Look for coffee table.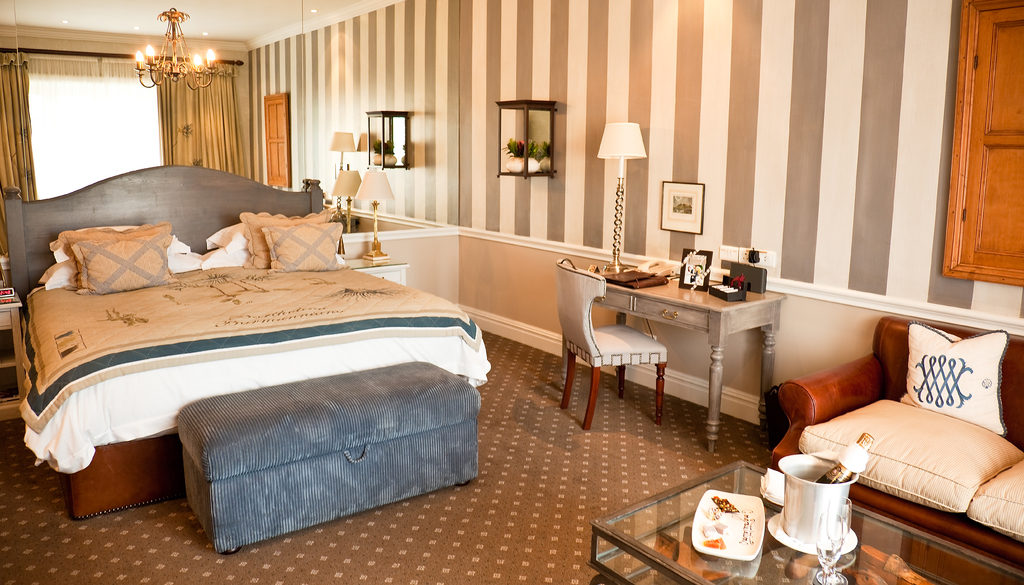
Found: bbox=[570, 264, 796, 440].
